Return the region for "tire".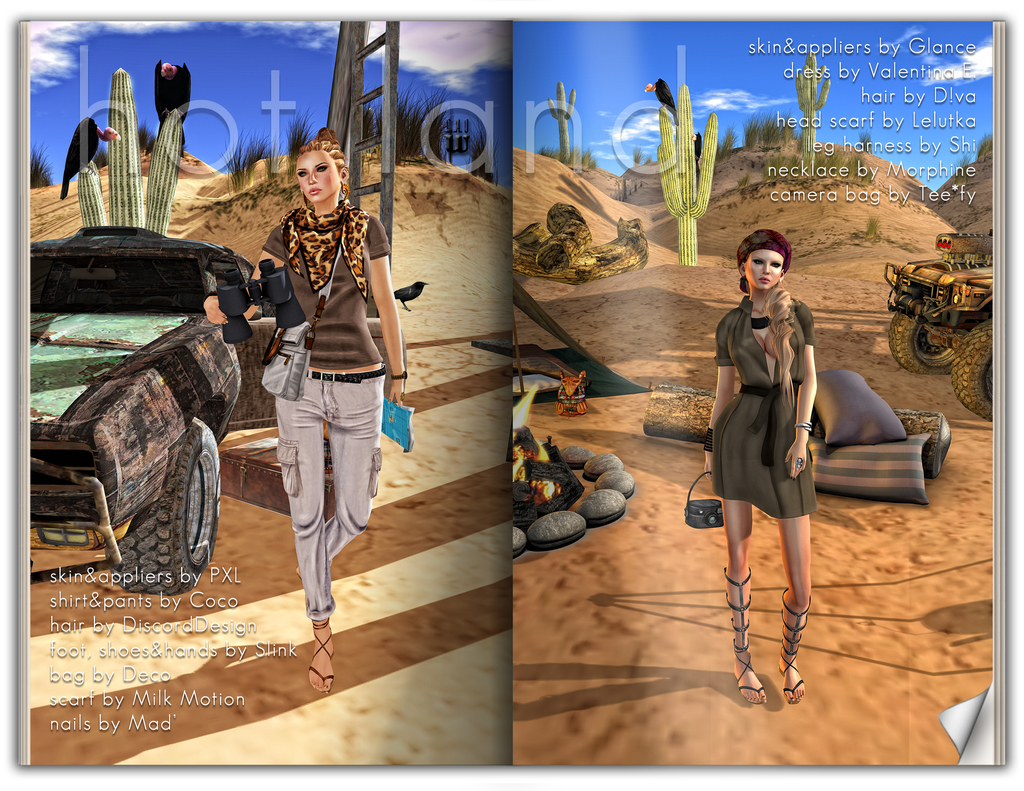
108:402:207:610.
